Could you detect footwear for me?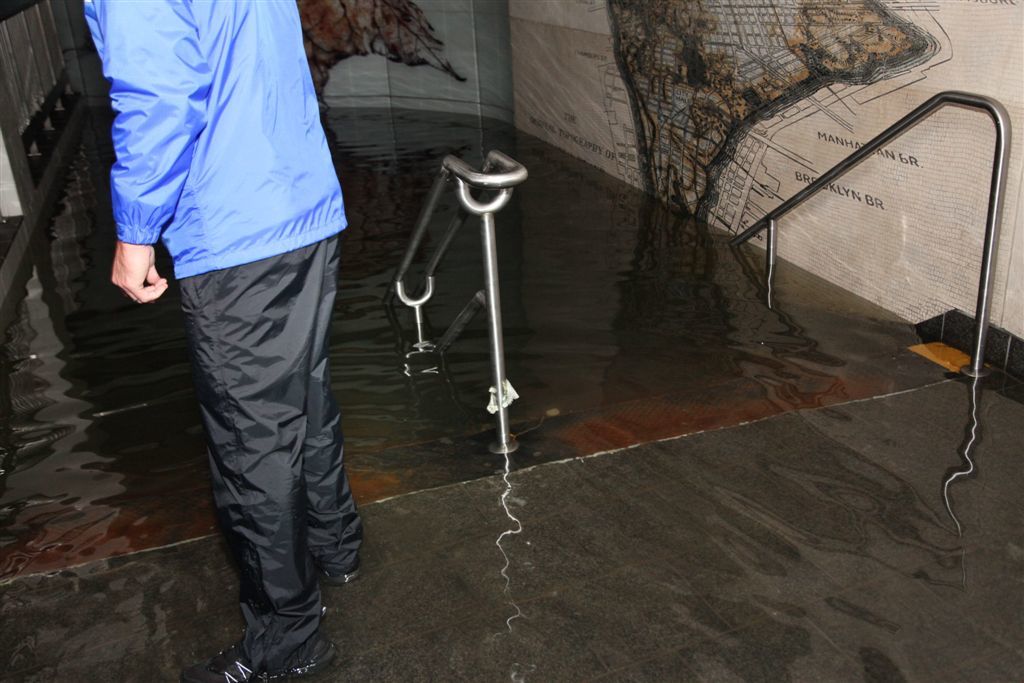
Detection result: {"x1": 323, "y1": 566, "x2": 367, "y2": 586}.
